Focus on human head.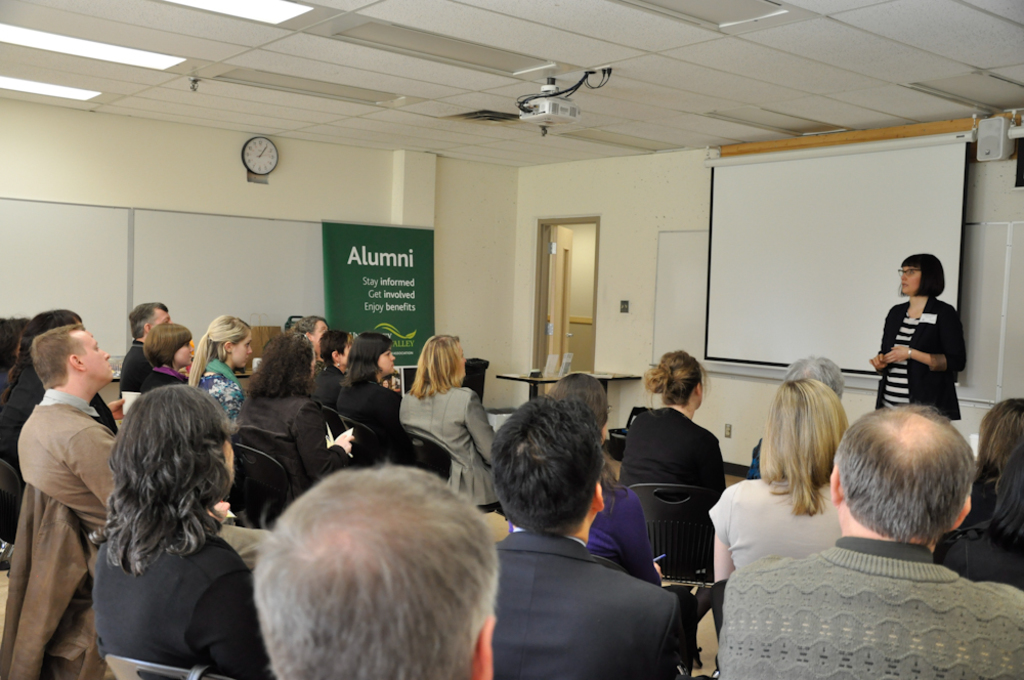
Focused at (488, 398, 604, 537).
